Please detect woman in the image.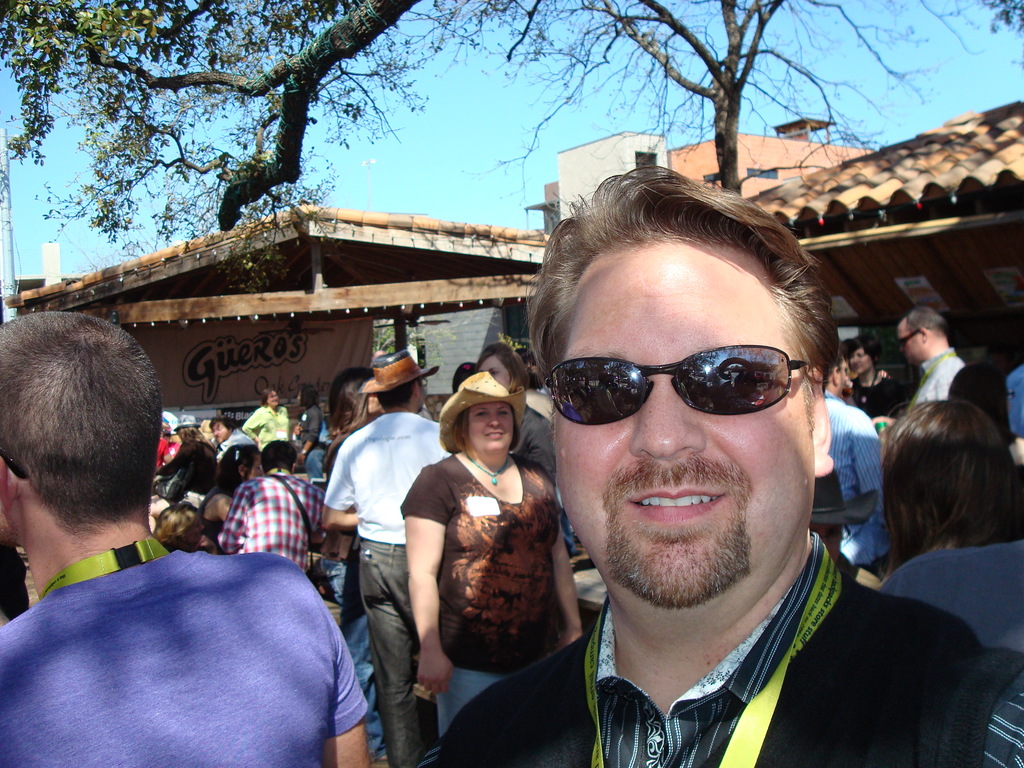
left=401, top=348, right=579, bottom=738.
